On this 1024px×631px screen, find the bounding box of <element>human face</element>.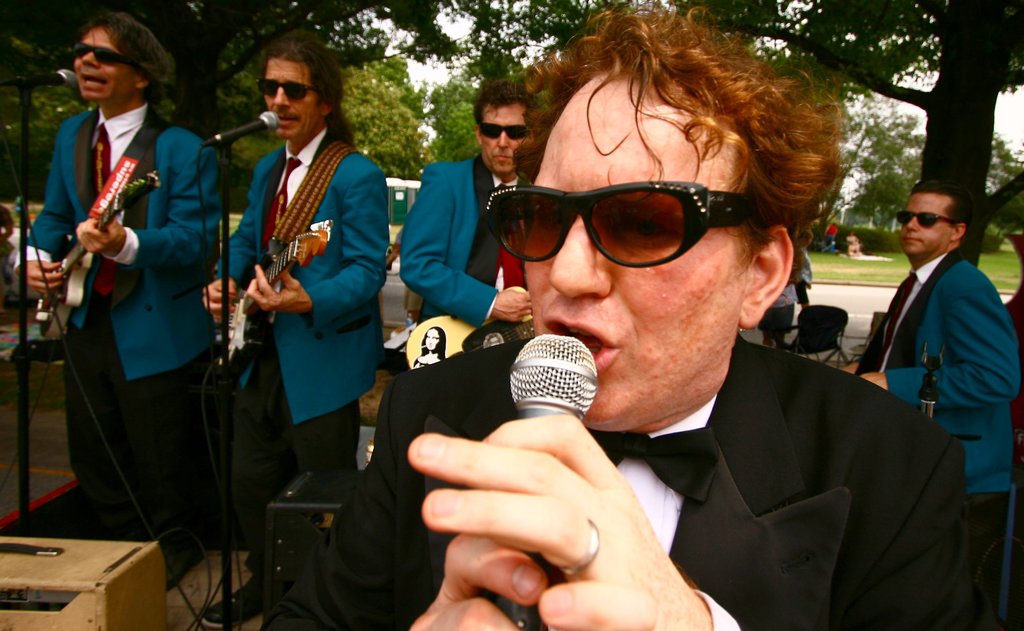
Bounding box: l=903, t=193, r=956, b=254.
